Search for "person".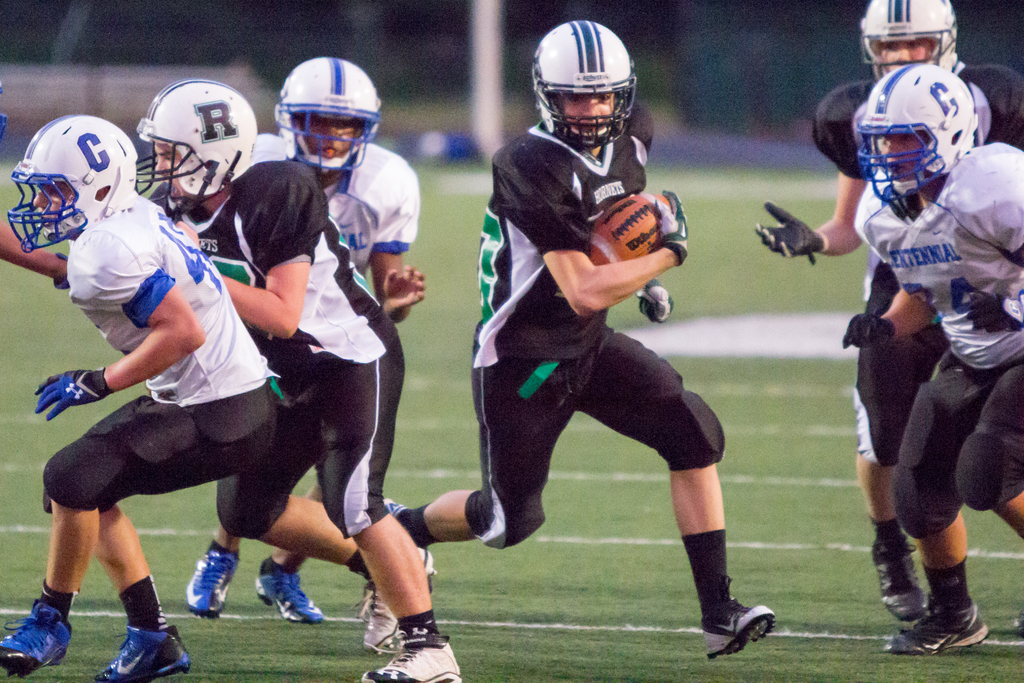
Found at bbox(202, 58, 428, 620).
